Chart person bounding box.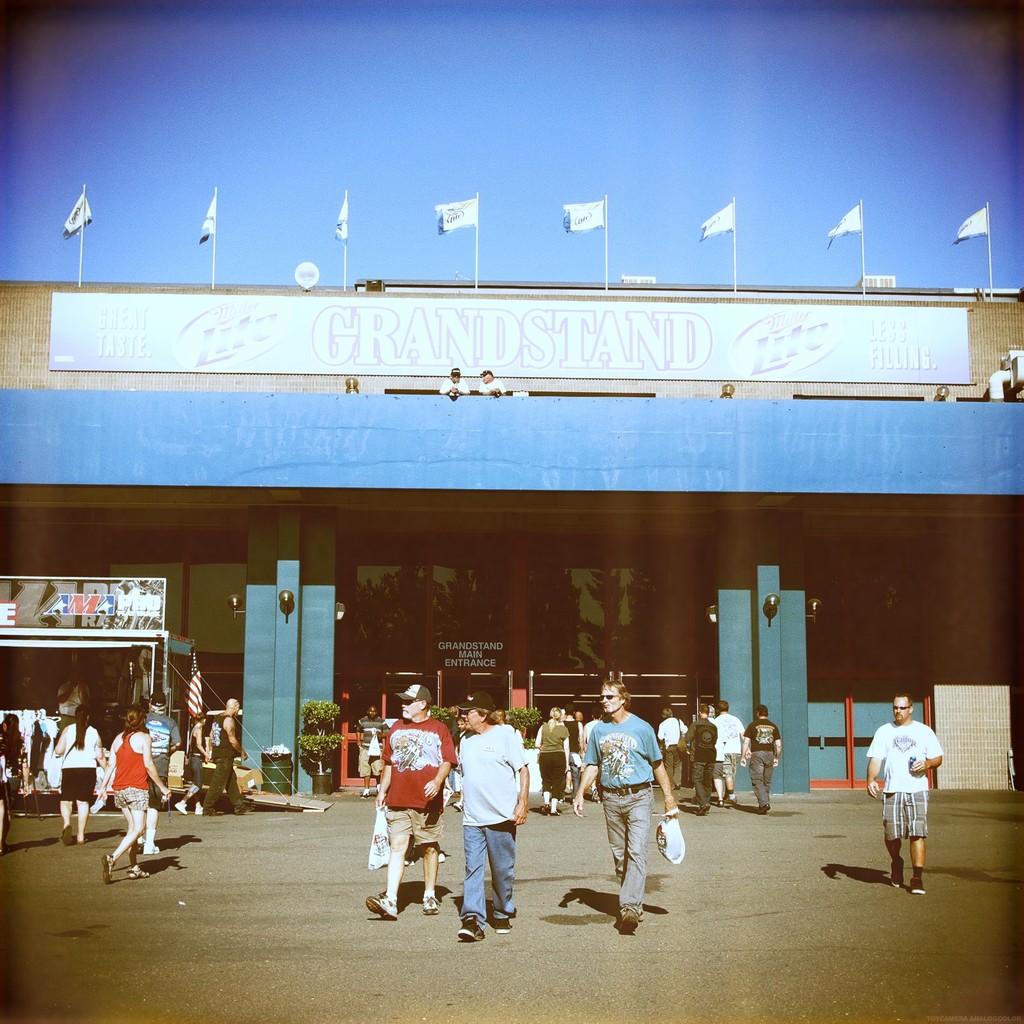
Charted: box=[863, 693, 950, 898].
